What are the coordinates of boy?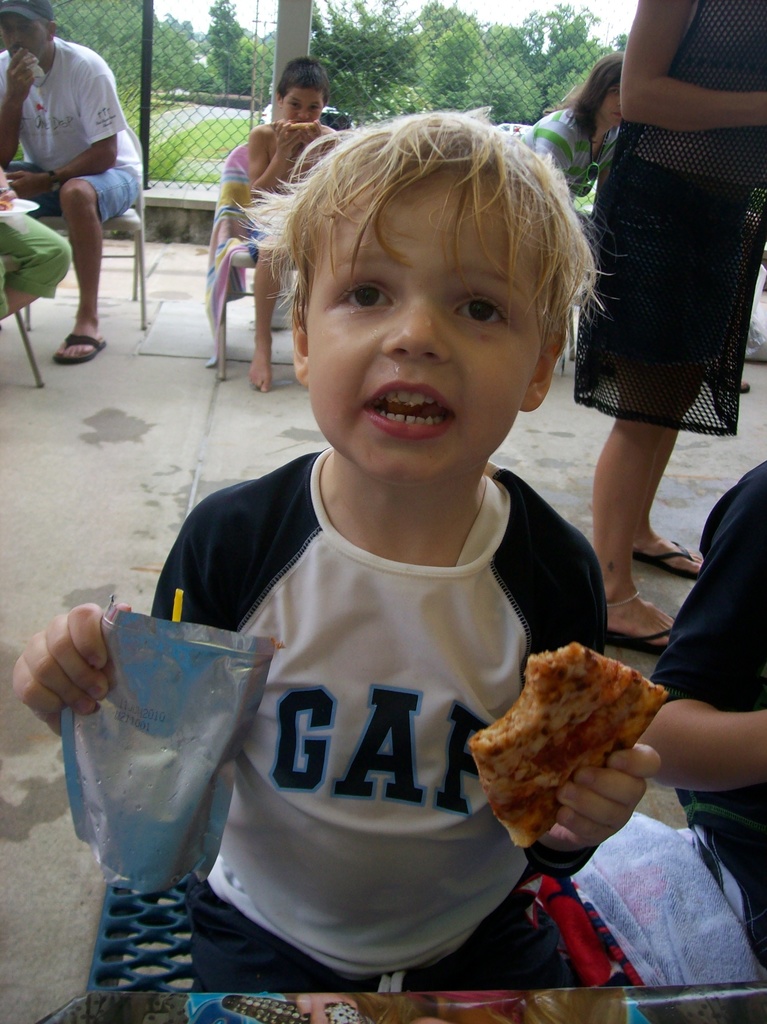
33:95:661:993.
